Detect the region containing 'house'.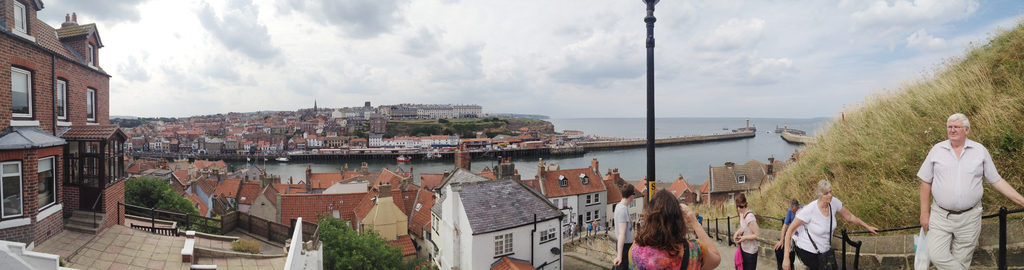
[216, 169, 253, 239].
